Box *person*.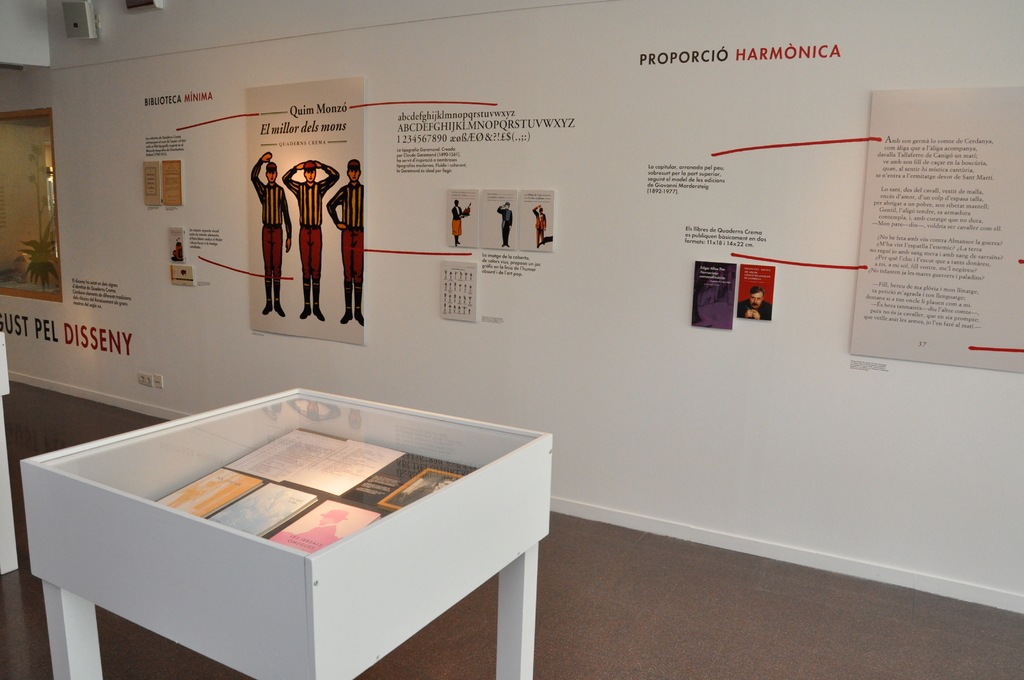
(x1=495, y1=204, x2=511, y2=247).
